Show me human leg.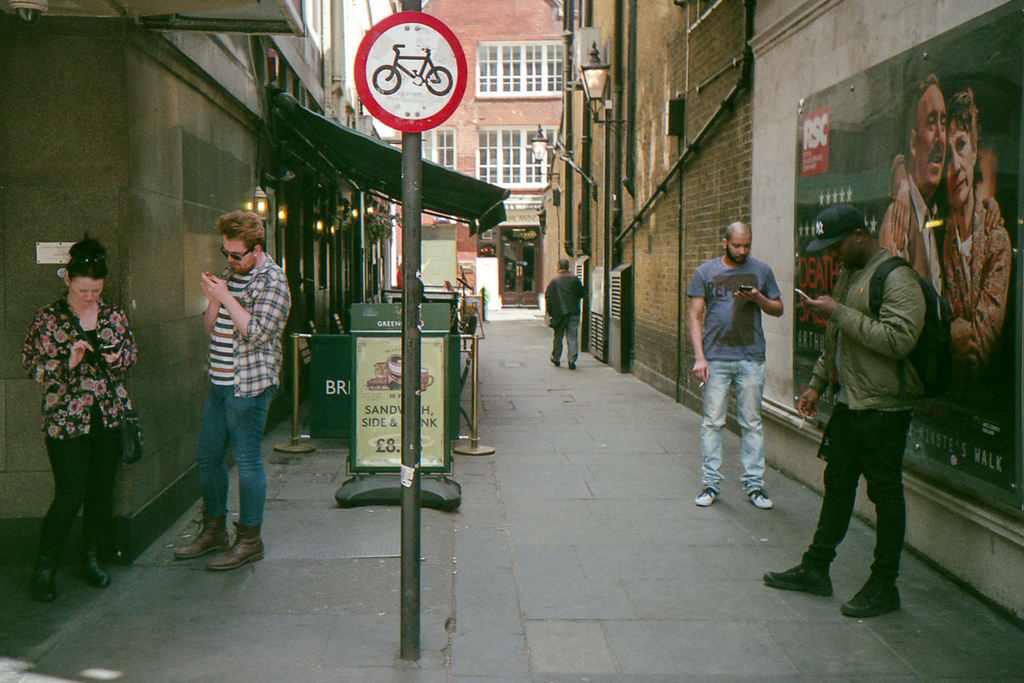
human leg is here: crop(75, 418, 115, 586).
